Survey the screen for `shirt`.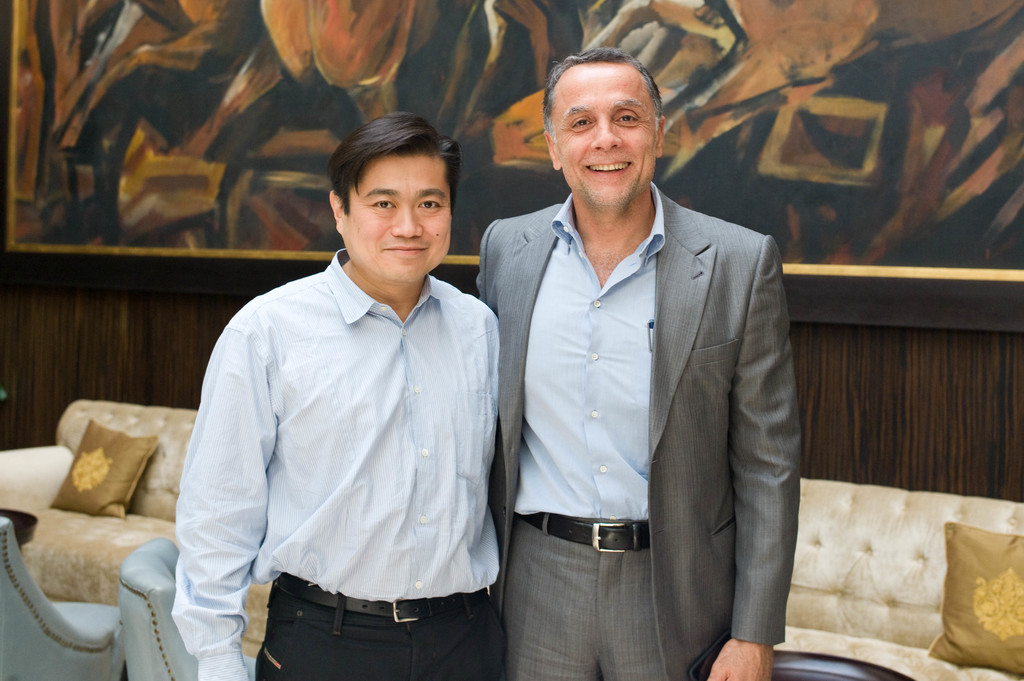
Survey found: left=168, top=246, right=505, bottom=680.
